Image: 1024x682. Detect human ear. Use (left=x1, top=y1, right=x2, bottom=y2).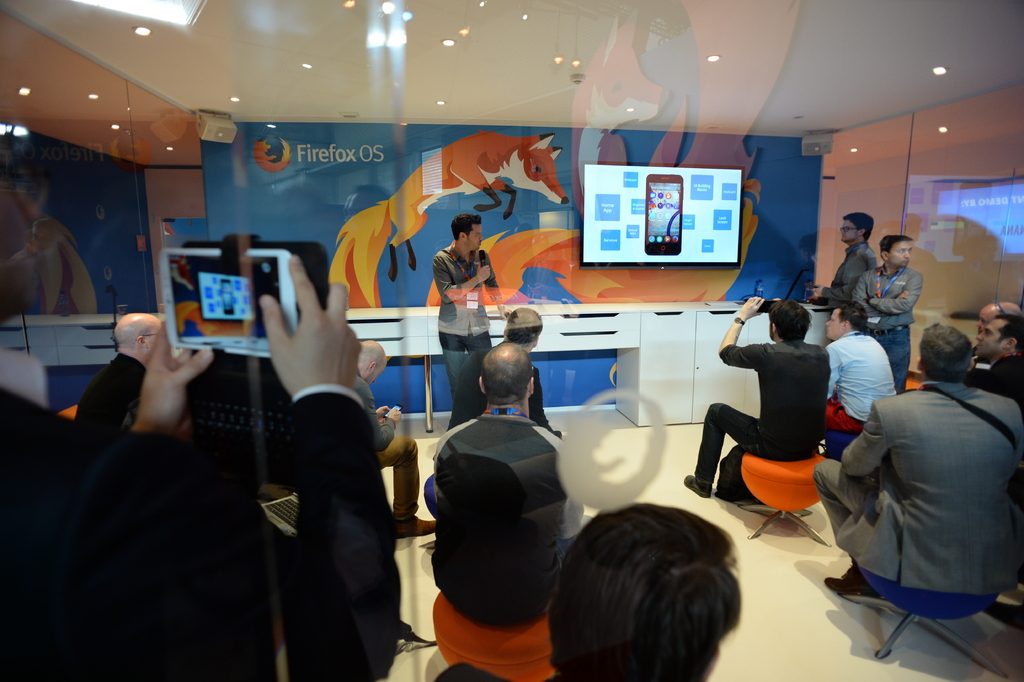
(left=364, top=356, right=374, bottom=378).
